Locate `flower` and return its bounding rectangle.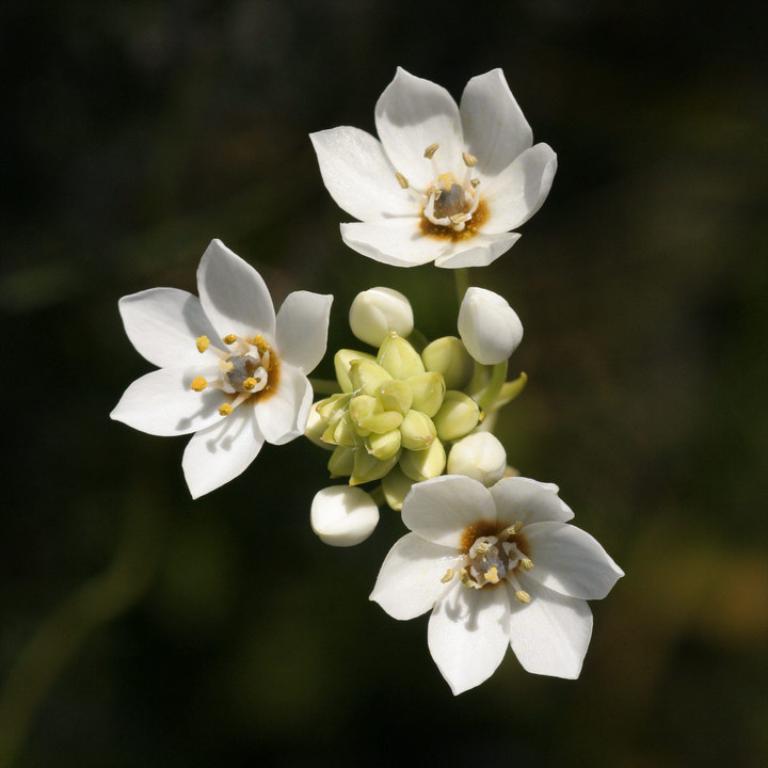
pyautogui.locateOnScreen(101, 239, 340, 505).
